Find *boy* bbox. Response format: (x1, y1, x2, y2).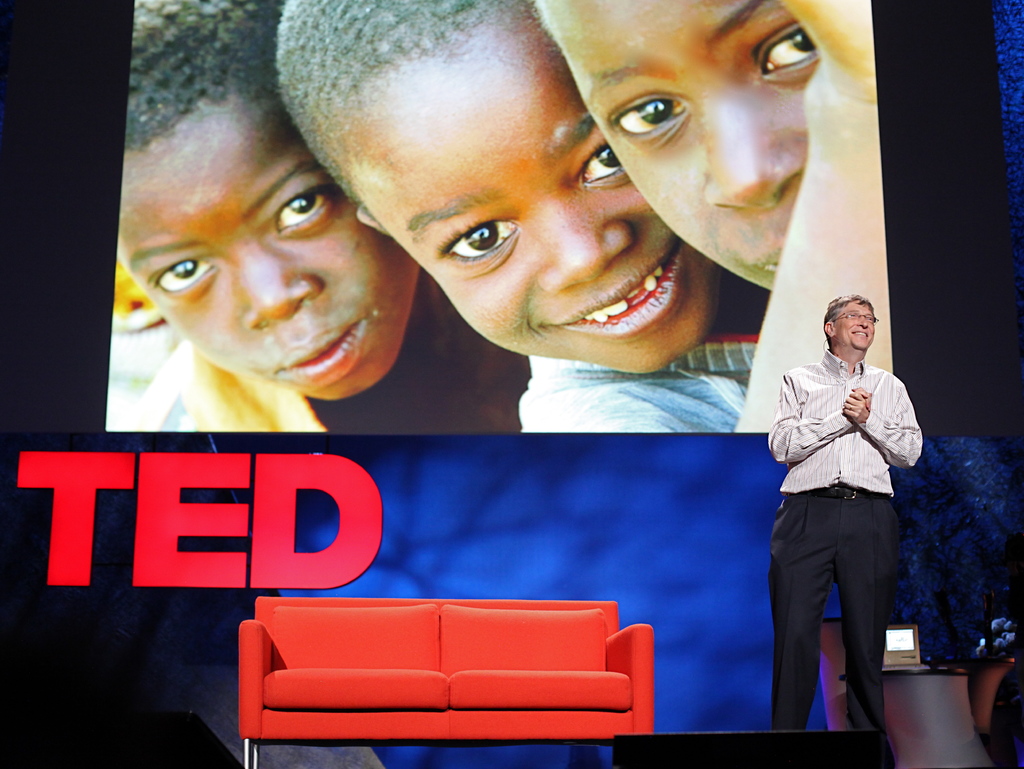
(115, 0, 527, 430).
